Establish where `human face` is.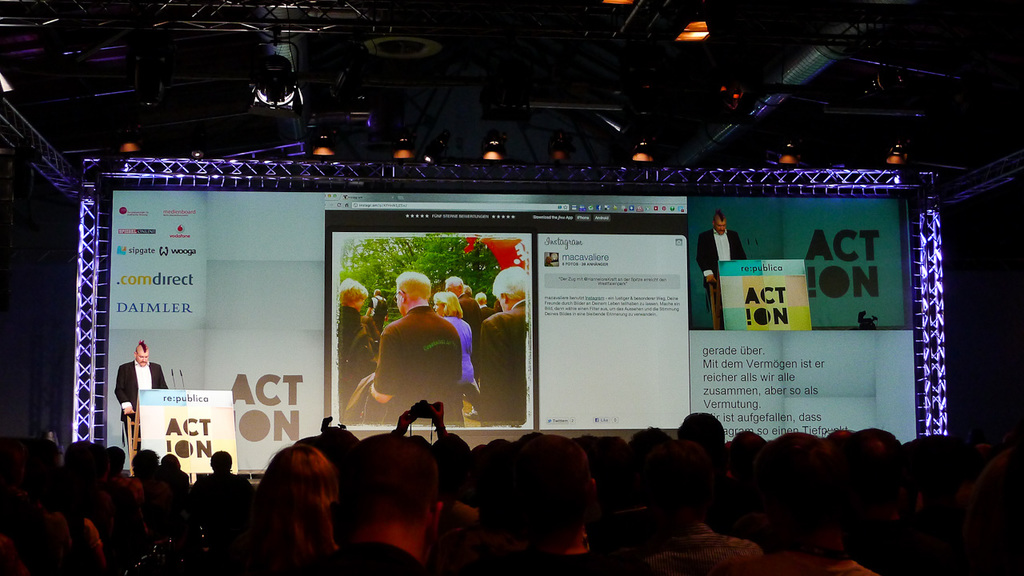
Established at locate(716, 219, 726, 234).
